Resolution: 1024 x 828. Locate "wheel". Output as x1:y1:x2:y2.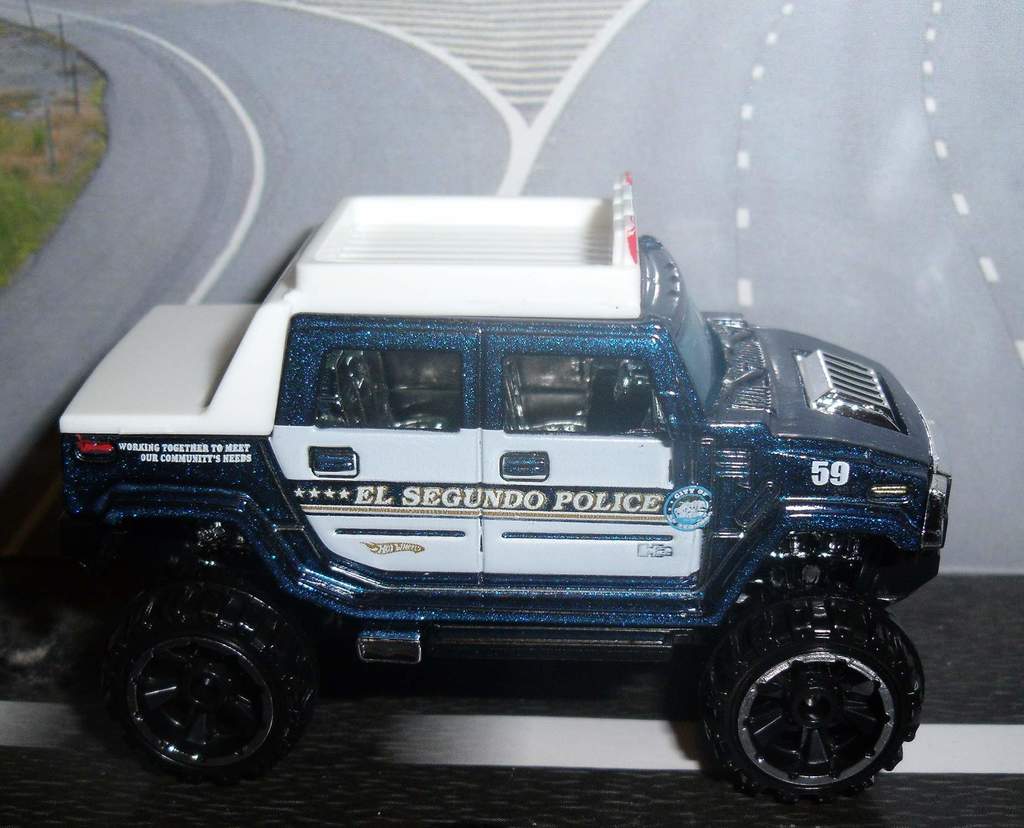
700:599:925:807.
